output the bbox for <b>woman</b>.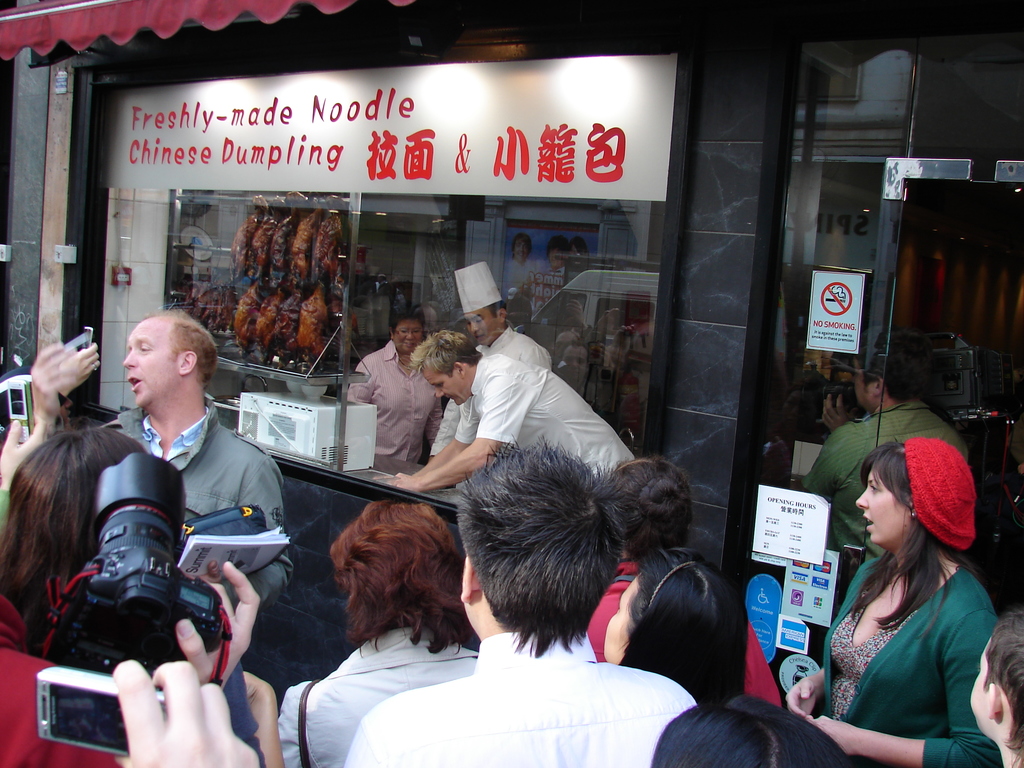
rect(801, 418, 1001, 762).
